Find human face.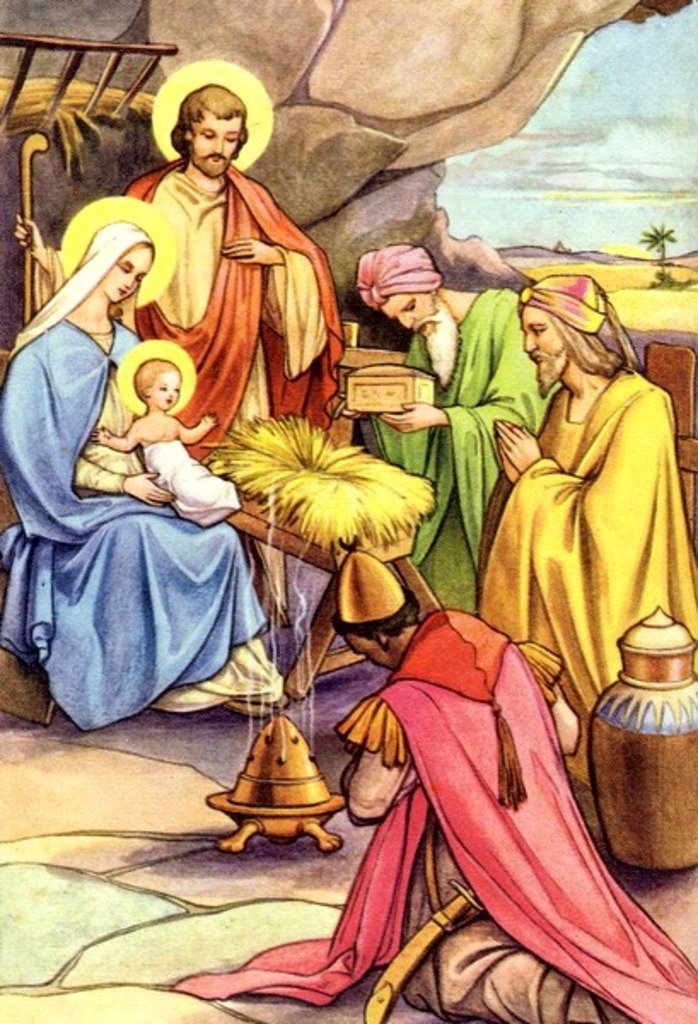
pyautogui.locateOnScreen(109, 249, 150, 297).
